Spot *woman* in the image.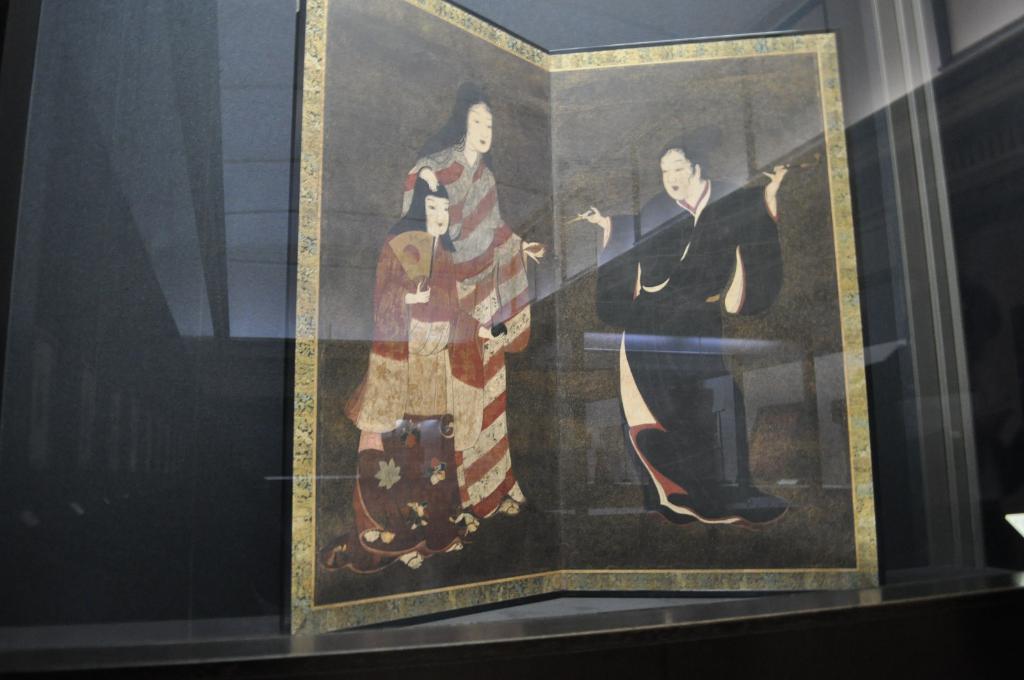
*woman* found at (390,81,557,521).
